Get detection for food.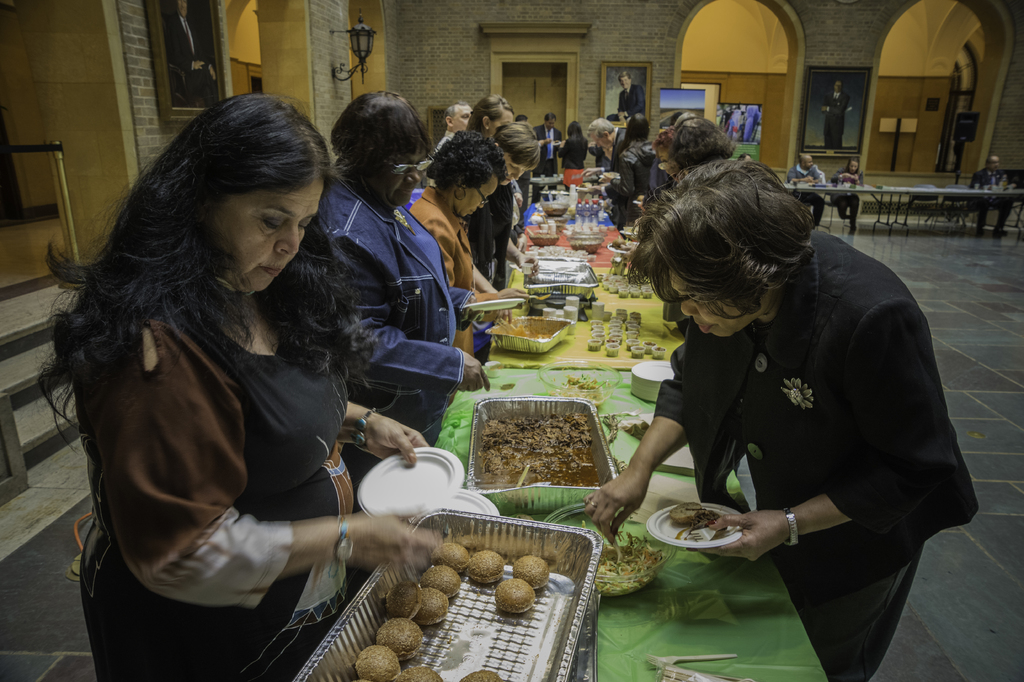
Detection: 466/547/508/585.
